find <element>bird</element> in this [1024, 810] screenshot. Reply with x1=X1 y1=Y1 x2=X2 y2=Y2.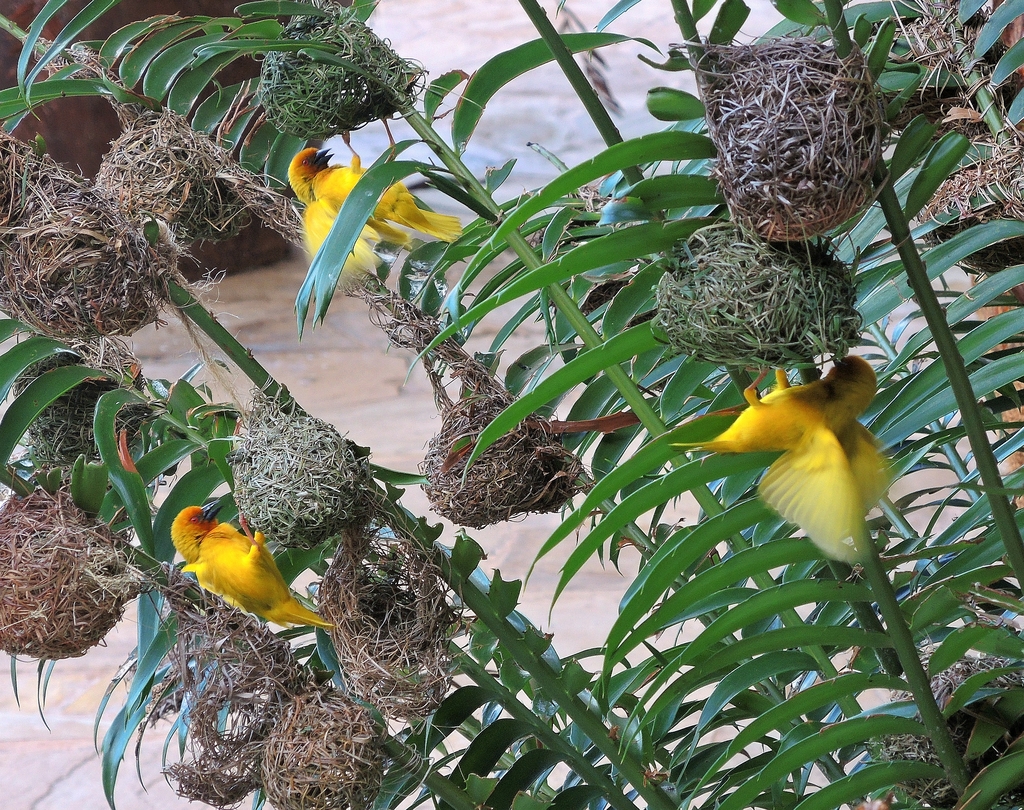
x1=720 y1=369 x2=897 y2=561.
